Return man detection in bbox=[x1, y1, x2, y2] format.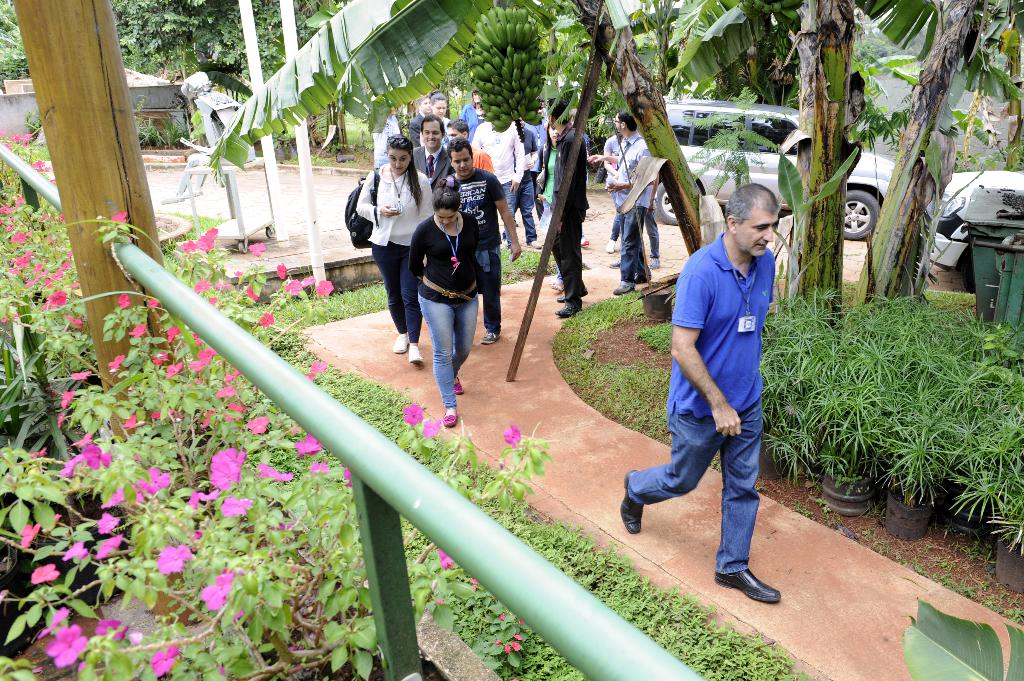
bbox=[411, 96, 435, 145].
